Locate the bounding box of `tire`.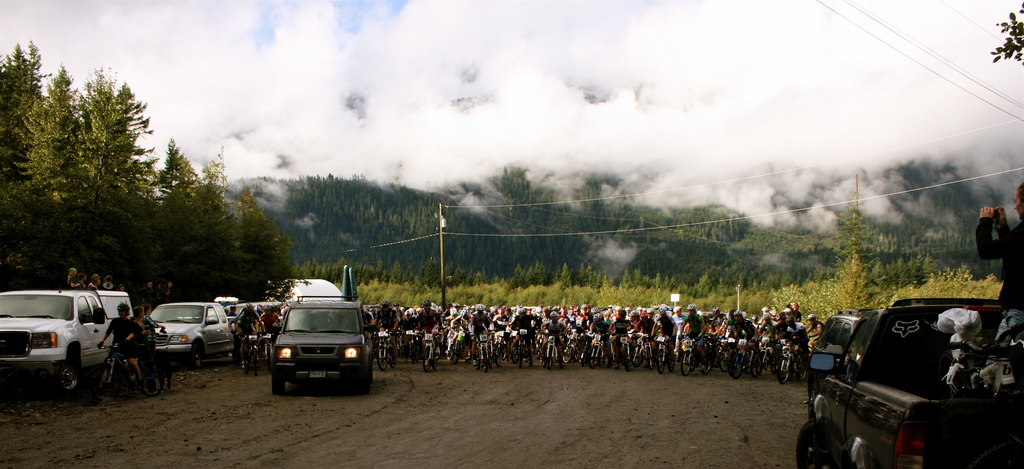
Bounding box: crop(252, 349, 259, 375).
